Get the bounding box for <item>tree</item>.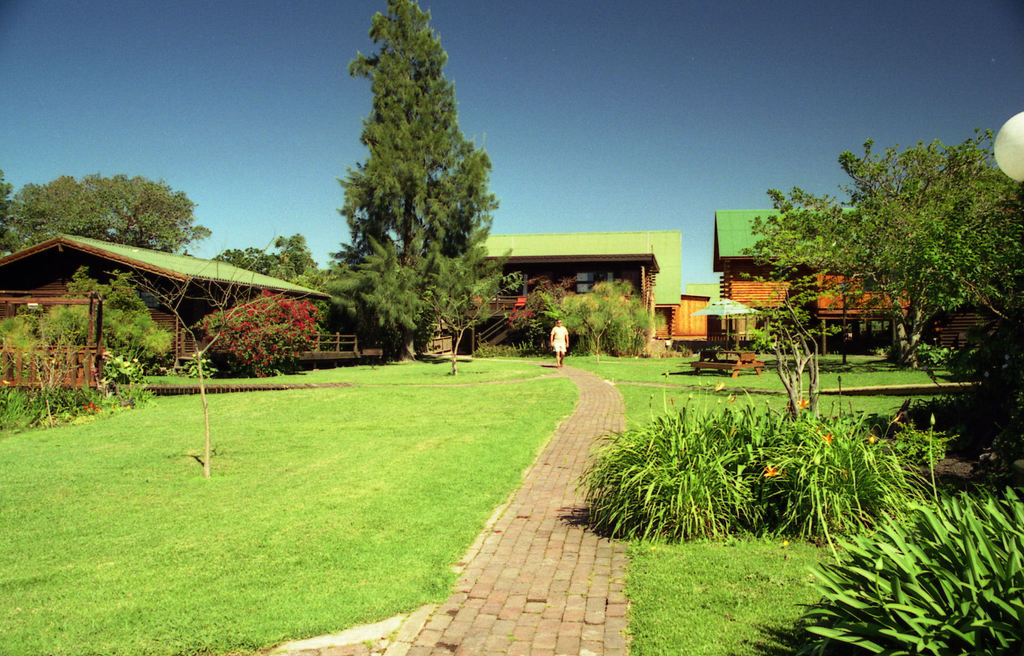
{"left": 191, "top": 294, "right": 327, "bottom": 383}.
